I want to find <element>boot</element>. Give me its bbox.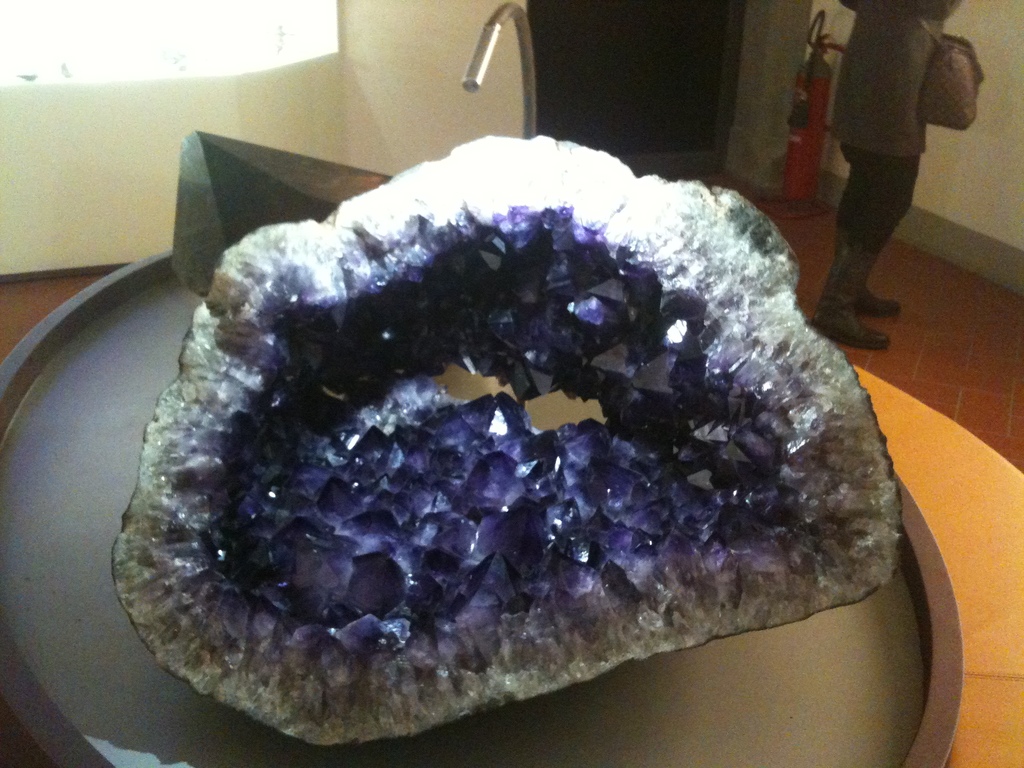
region(810, 244, 887, 351).
